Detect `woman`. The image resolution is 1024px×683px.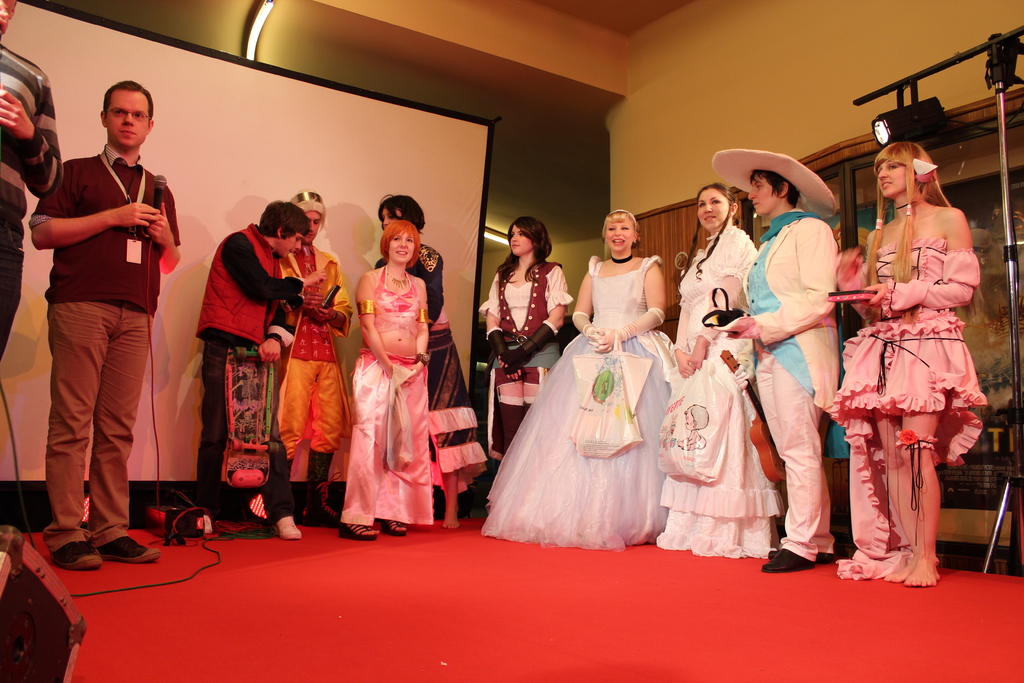
652/182/794/556.
